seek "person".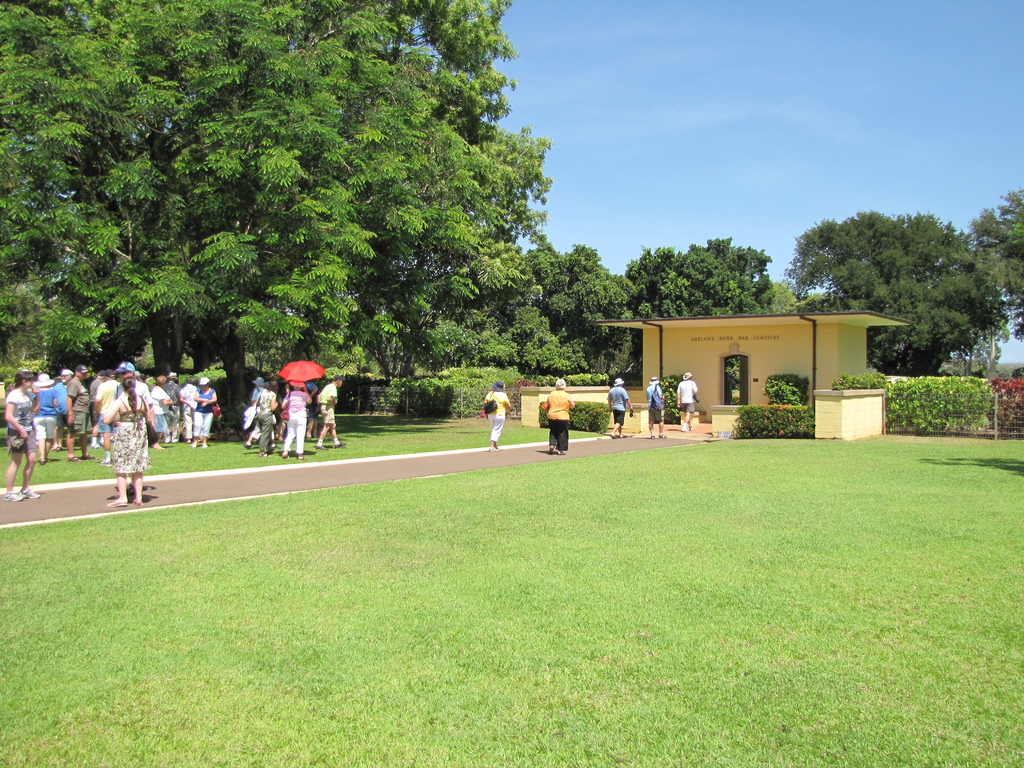
locate(645, 378, 664, 438).
